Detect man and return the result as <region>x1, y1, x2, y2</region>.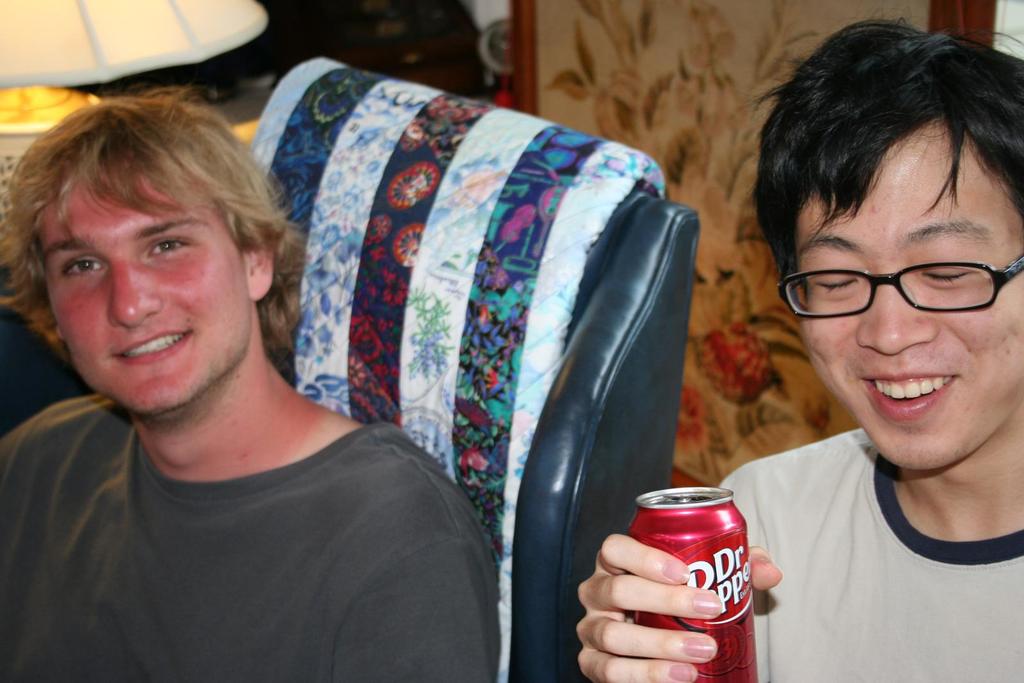
<region>575, 6, 1023, 682</region>.
